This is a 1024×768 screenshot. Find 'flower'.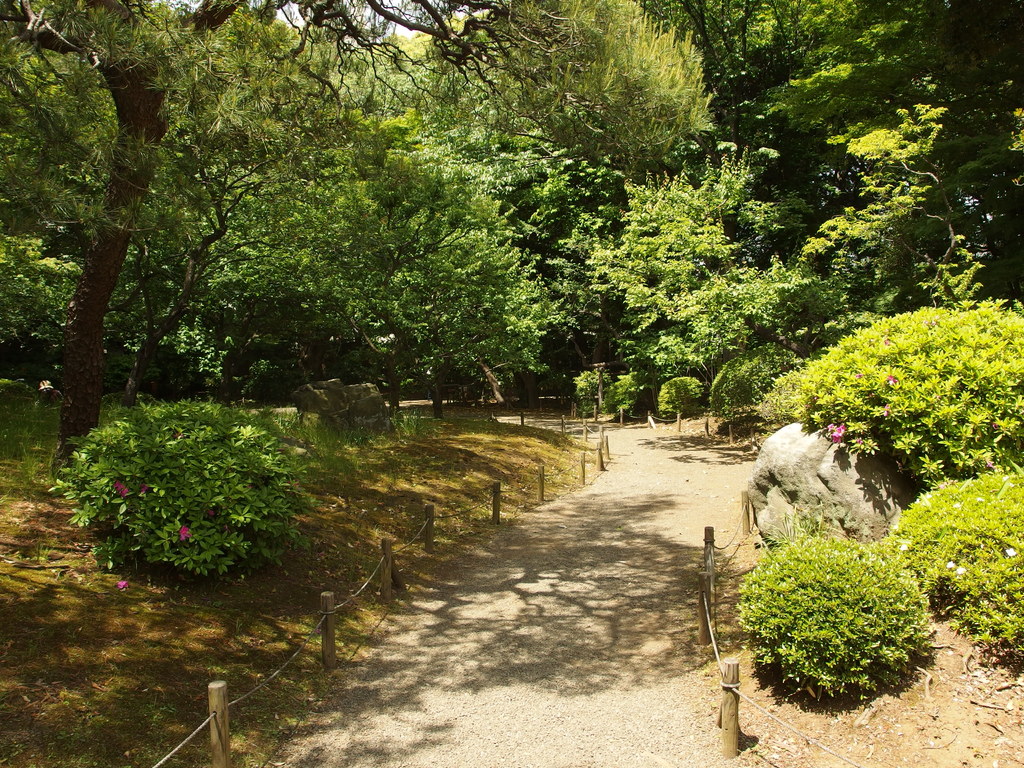
Bounding box: detection(112, 481, 131, 499).
